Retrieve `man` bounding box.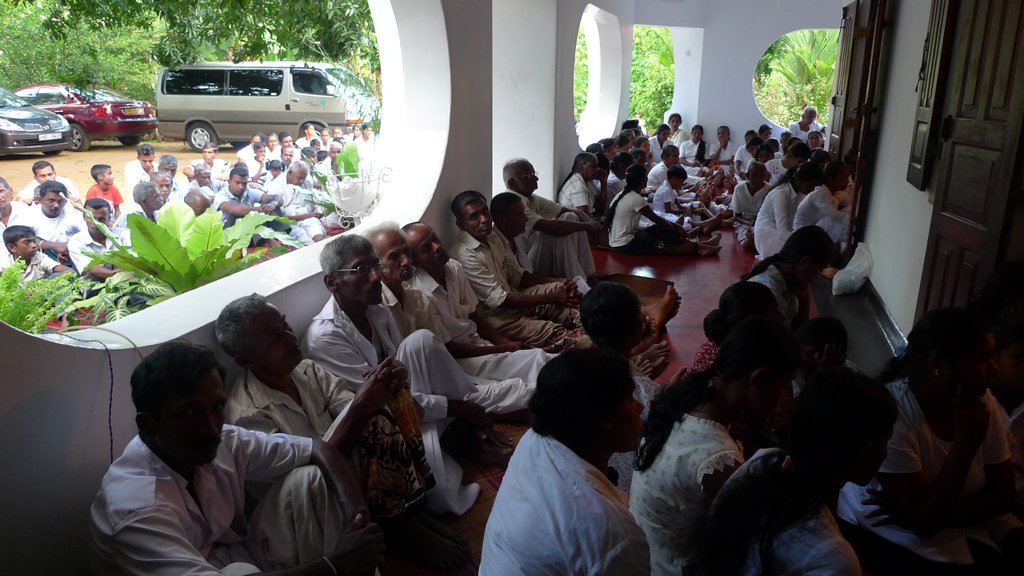
Bounding box: <region>354, 222, 477, 371</region>.
